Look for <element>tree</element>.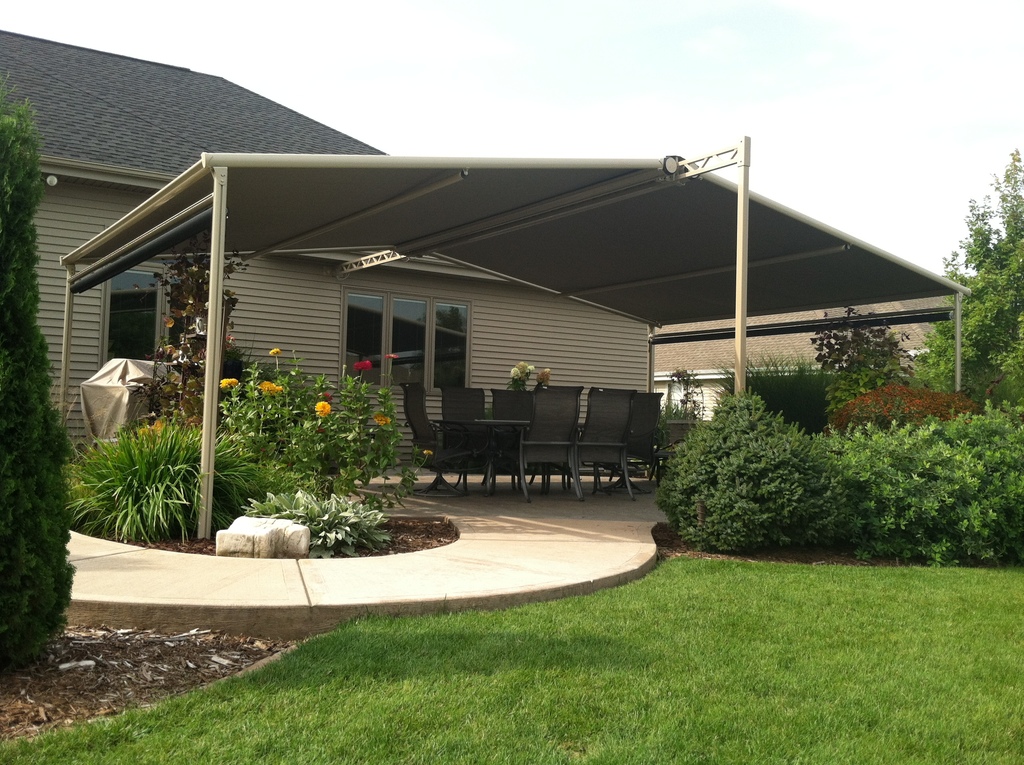
Found: box=[0, 82, 72, 664].
